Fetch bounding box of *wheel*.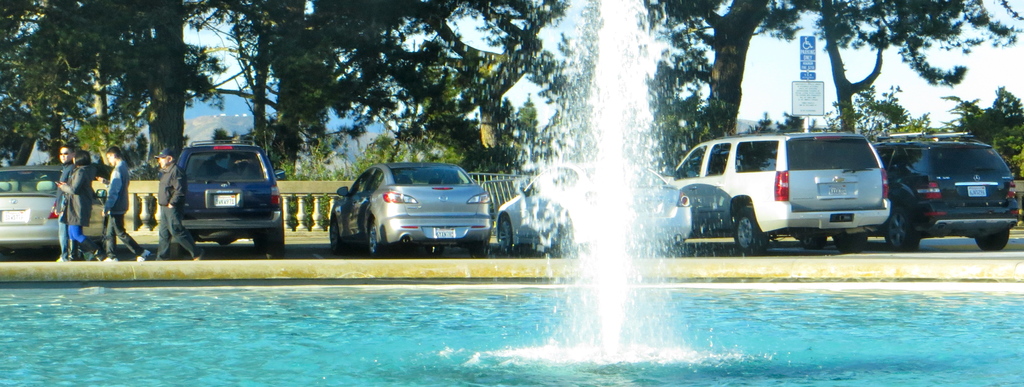
Bbox: rect(832, 236, 868, 252).
